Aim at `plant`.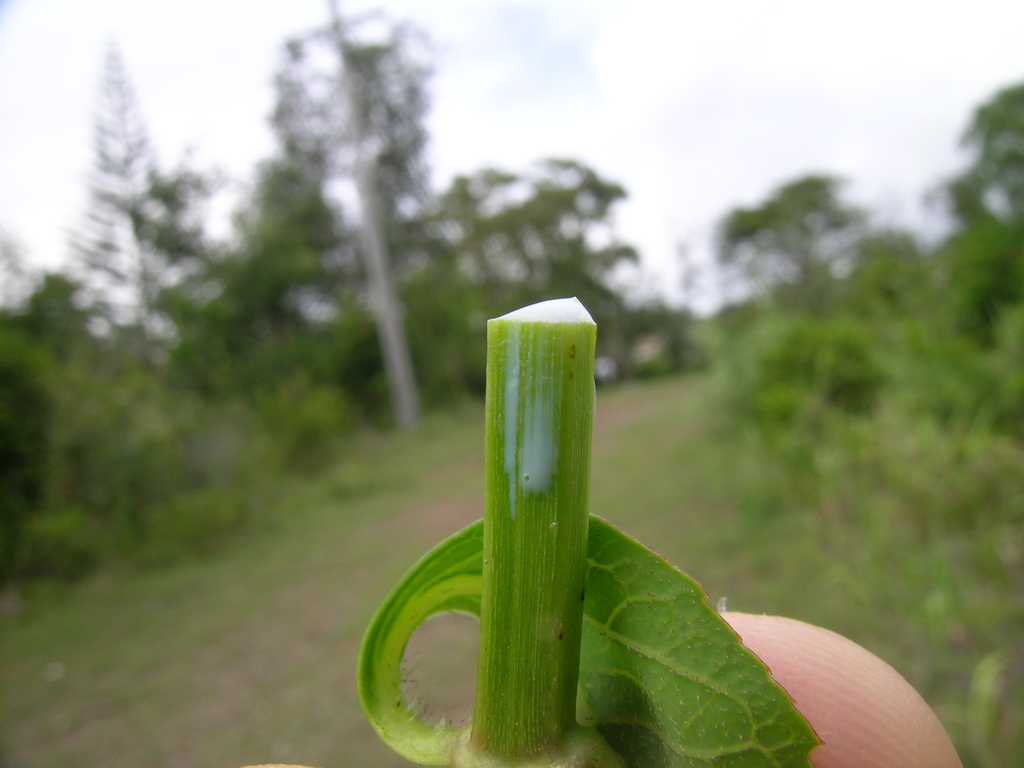
Aimed at {"left": 267, "top": 0, "right": 472, "bottom": 444}.
